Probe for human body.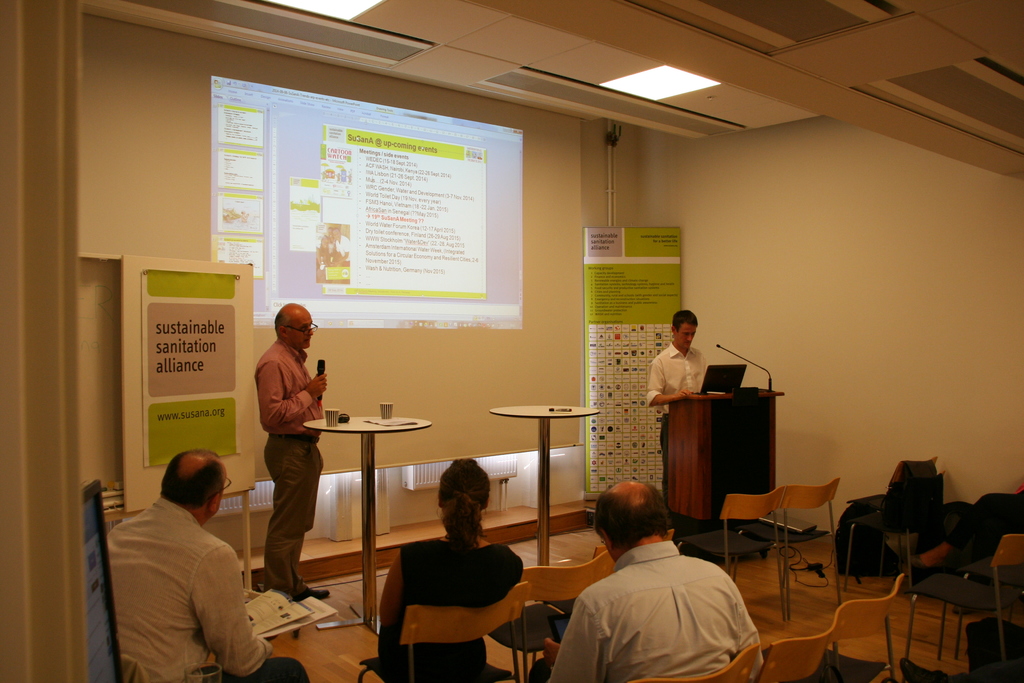
Probe result: select_region(646, 308, 716, 498).
